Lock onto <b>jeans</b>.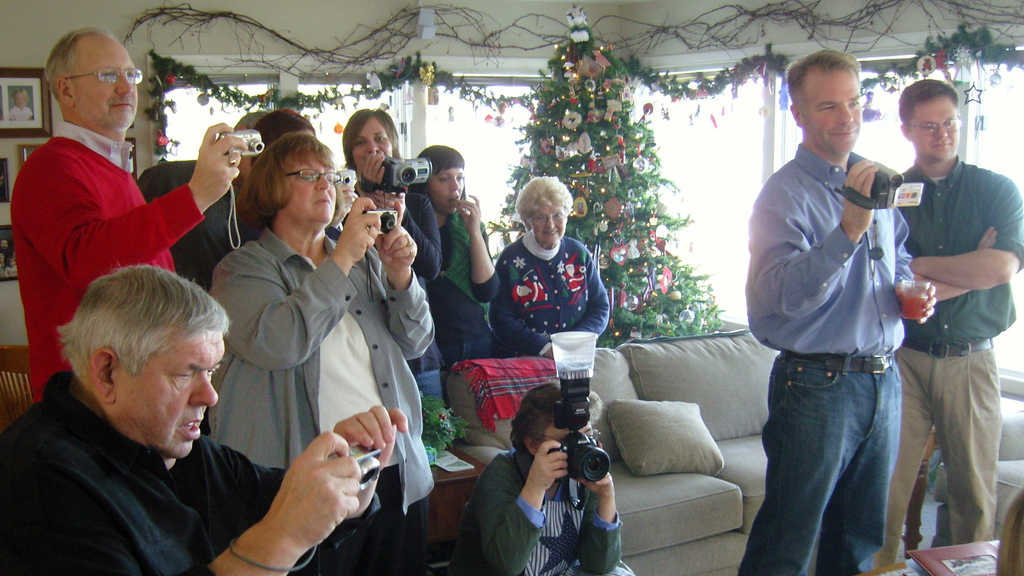
Locked: <box>750,332,914,564</box>.
